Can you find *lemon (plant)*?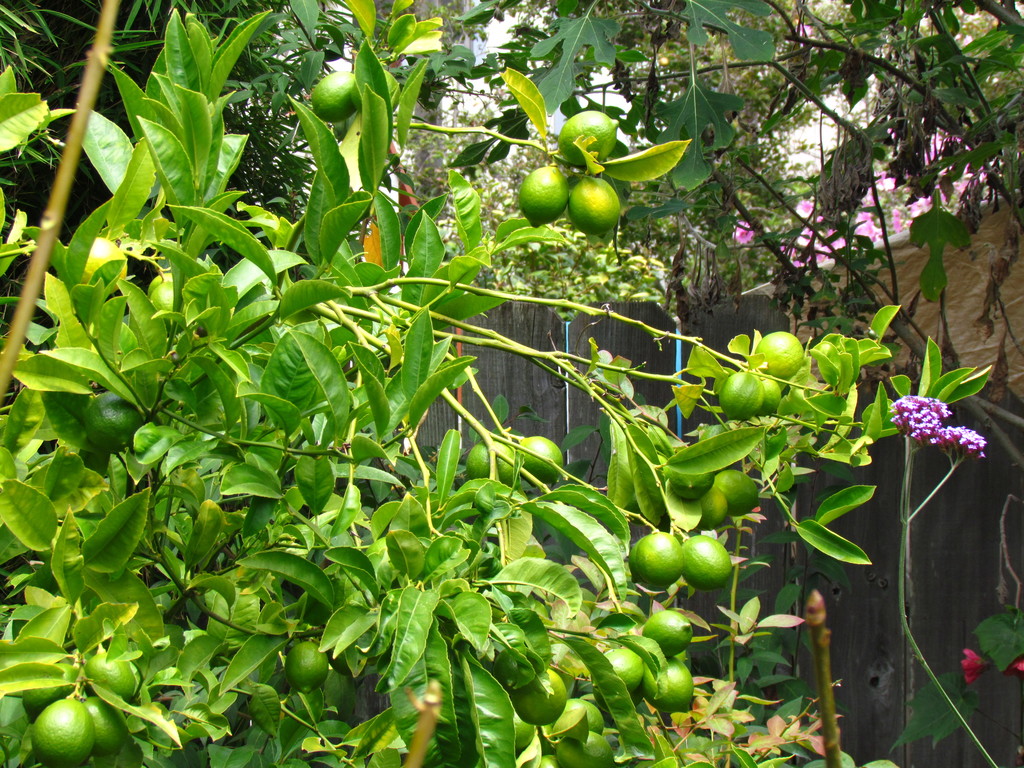
Yes, bounding box: <bbox>551, 698, 604, 745</bbox>.
